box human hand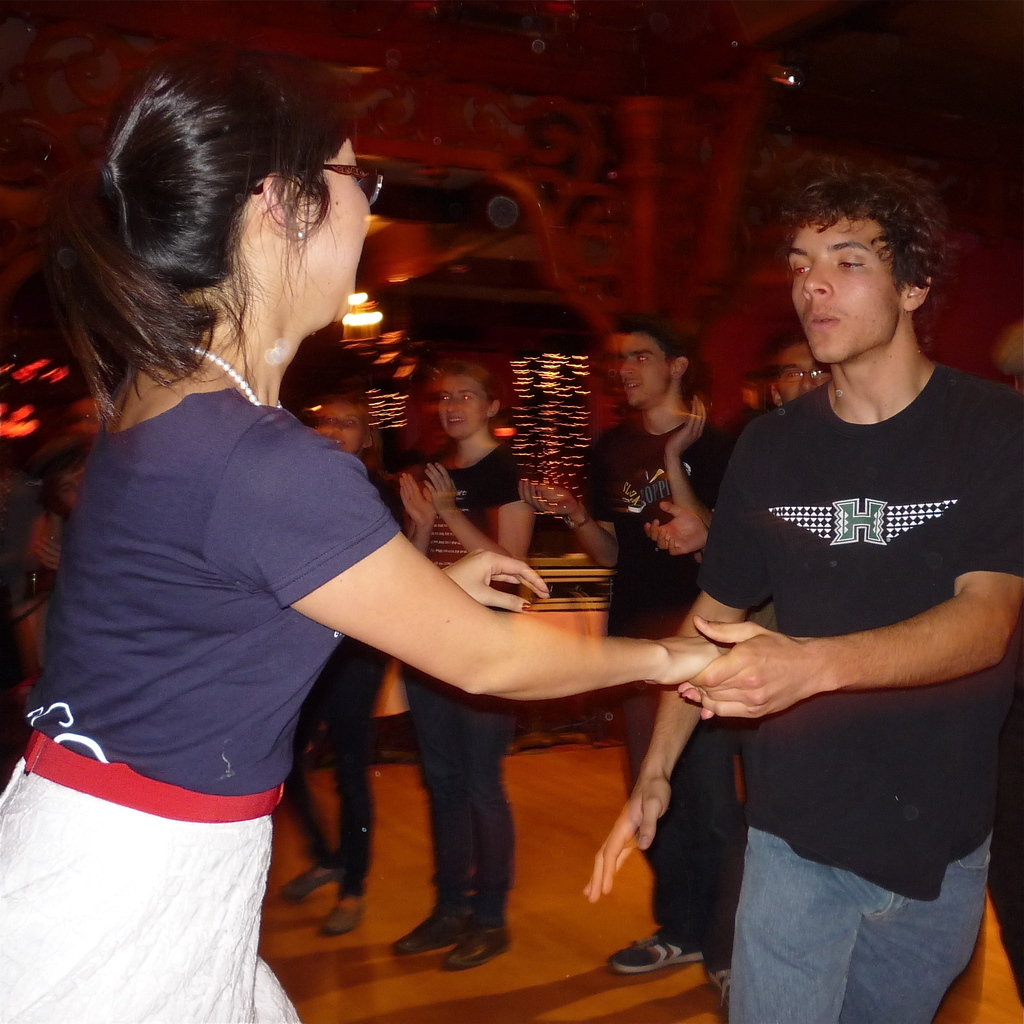
422:460:459:519
